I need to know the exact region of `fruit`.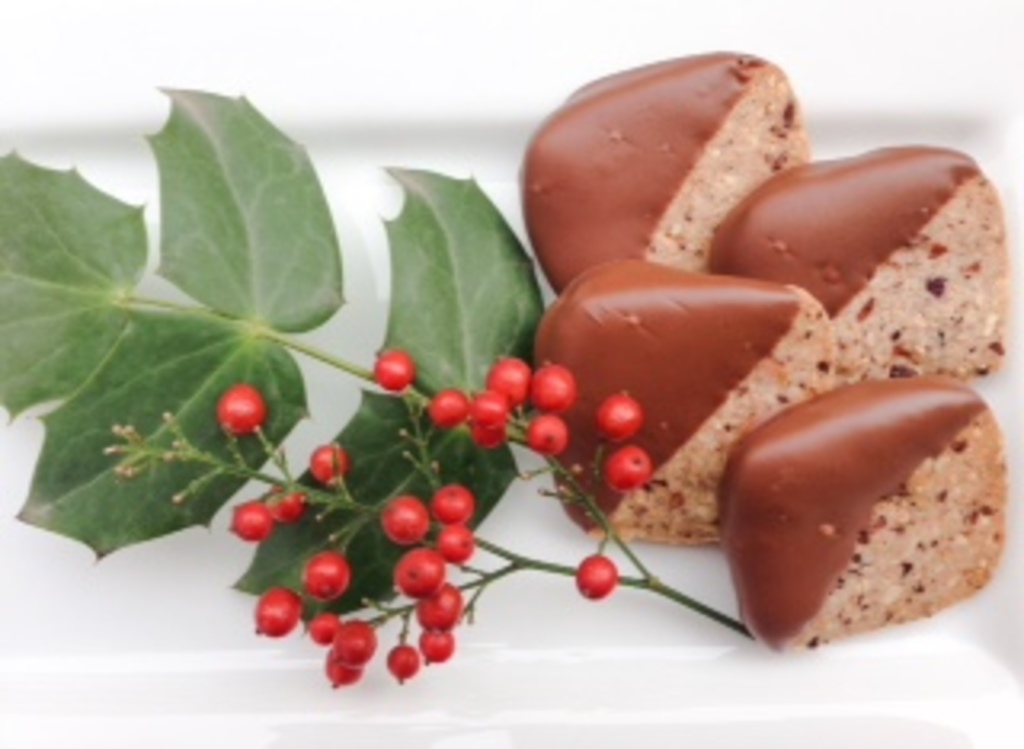
Region: box=[256, 586, 304, 640].
